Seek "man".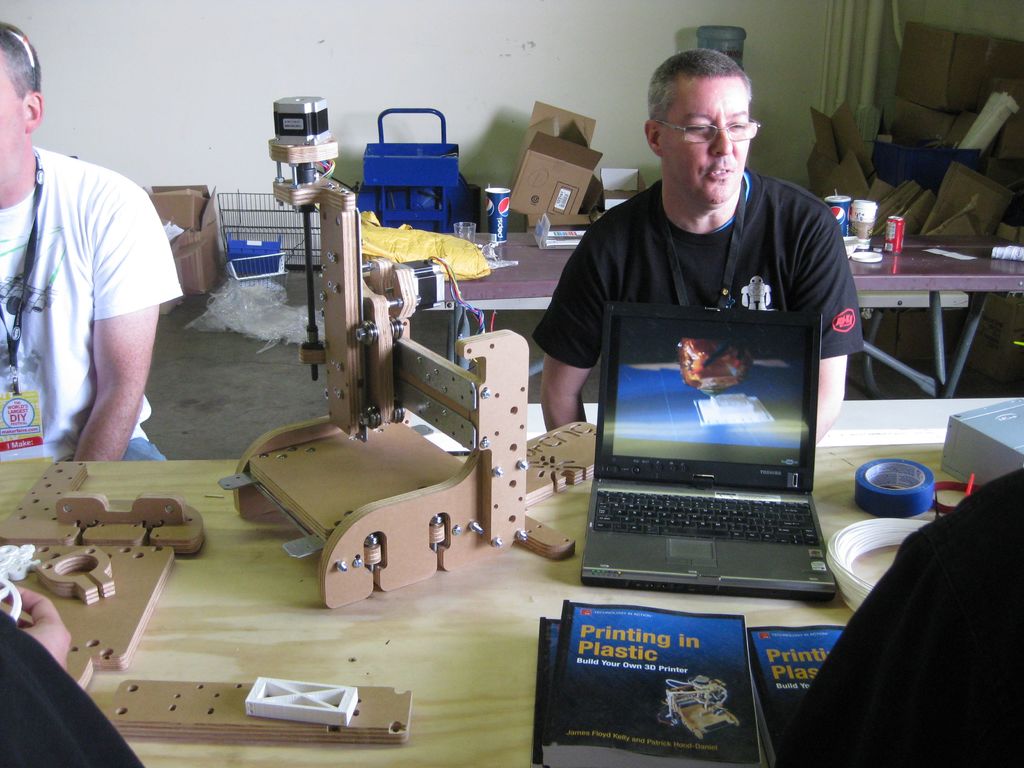
<box>783,466,1023,767</box>.
